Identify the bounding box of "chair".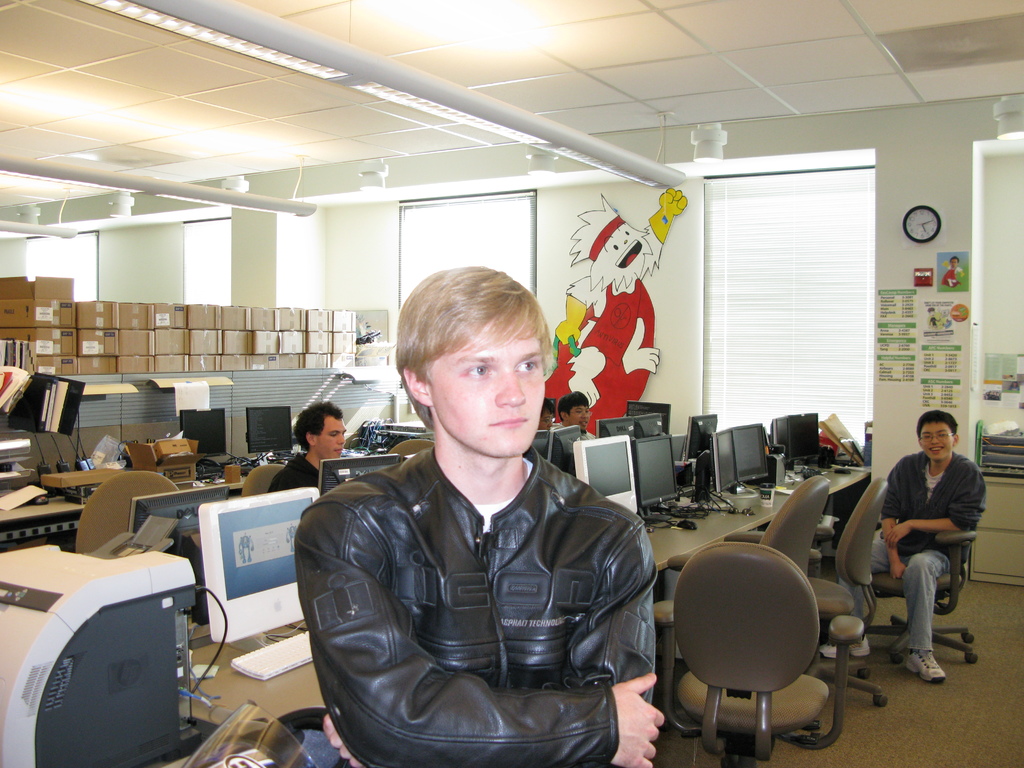
x1=390, y1=438, x2=435, y2=460.
